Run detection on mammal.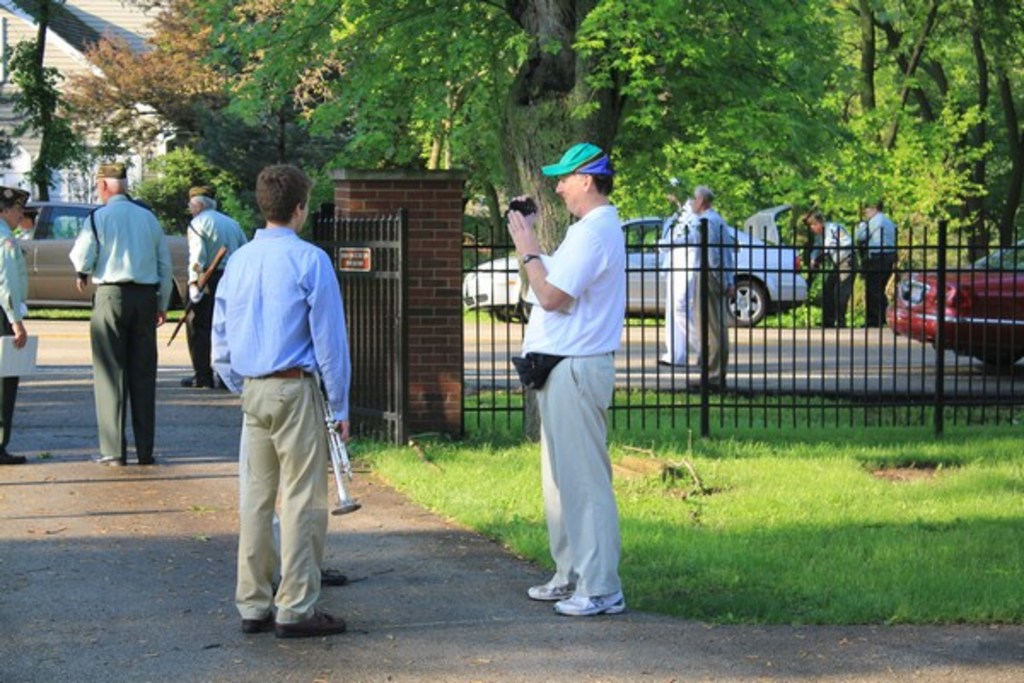
Result: Rect(502, 152, 642, 616).
